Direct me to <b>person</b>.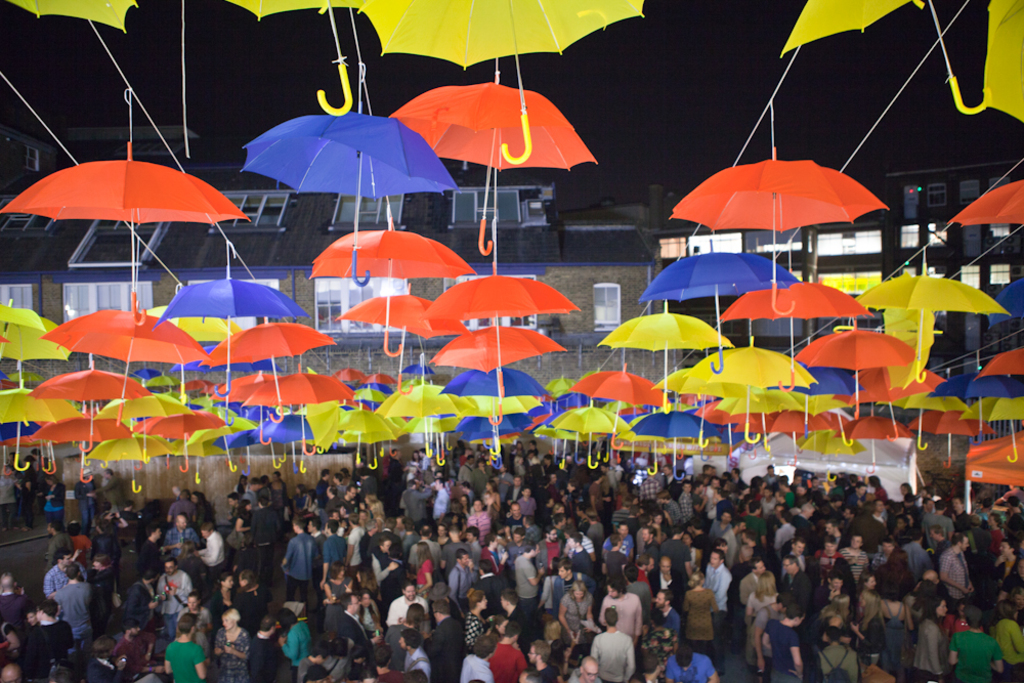
Direction: (left=345, top=517, right=365, bottom=573).
